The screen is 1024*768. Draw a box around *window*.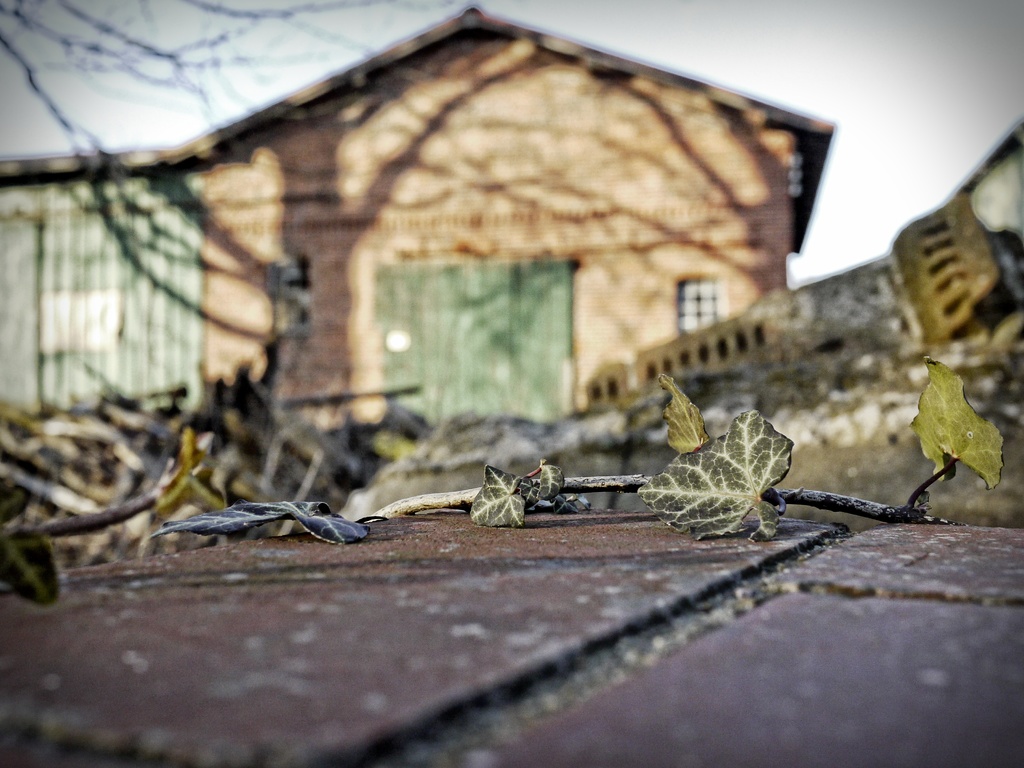
region(678, 282, 719, 345).
